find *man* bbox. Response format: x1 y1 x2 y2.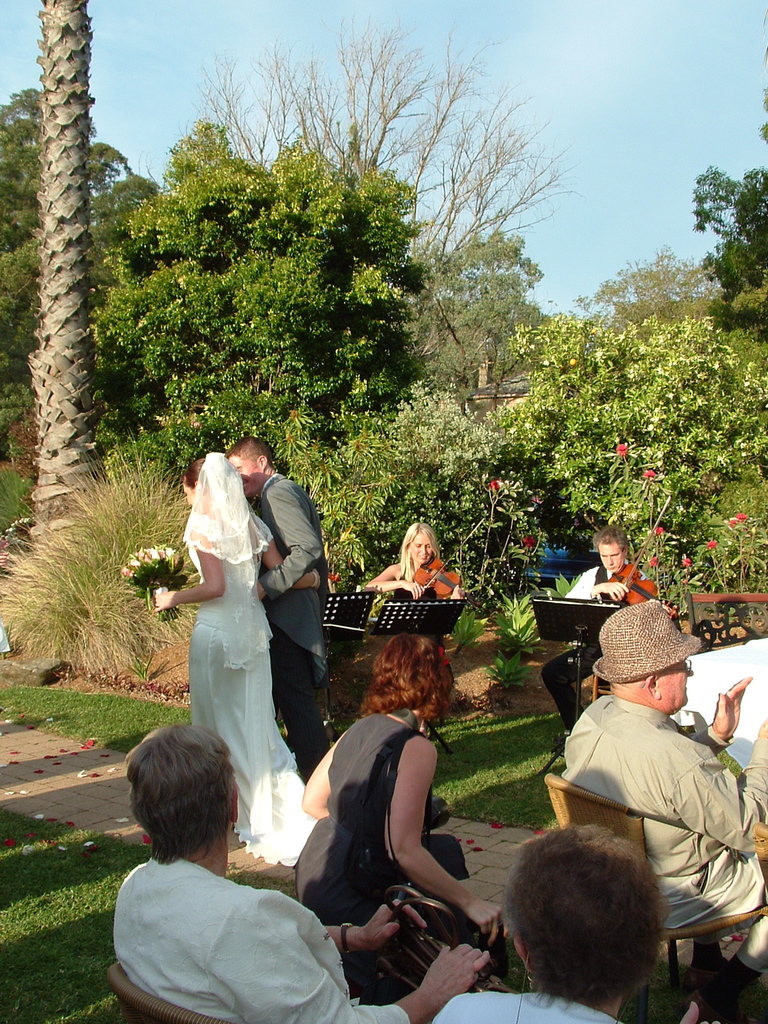
524 519 668 751.
